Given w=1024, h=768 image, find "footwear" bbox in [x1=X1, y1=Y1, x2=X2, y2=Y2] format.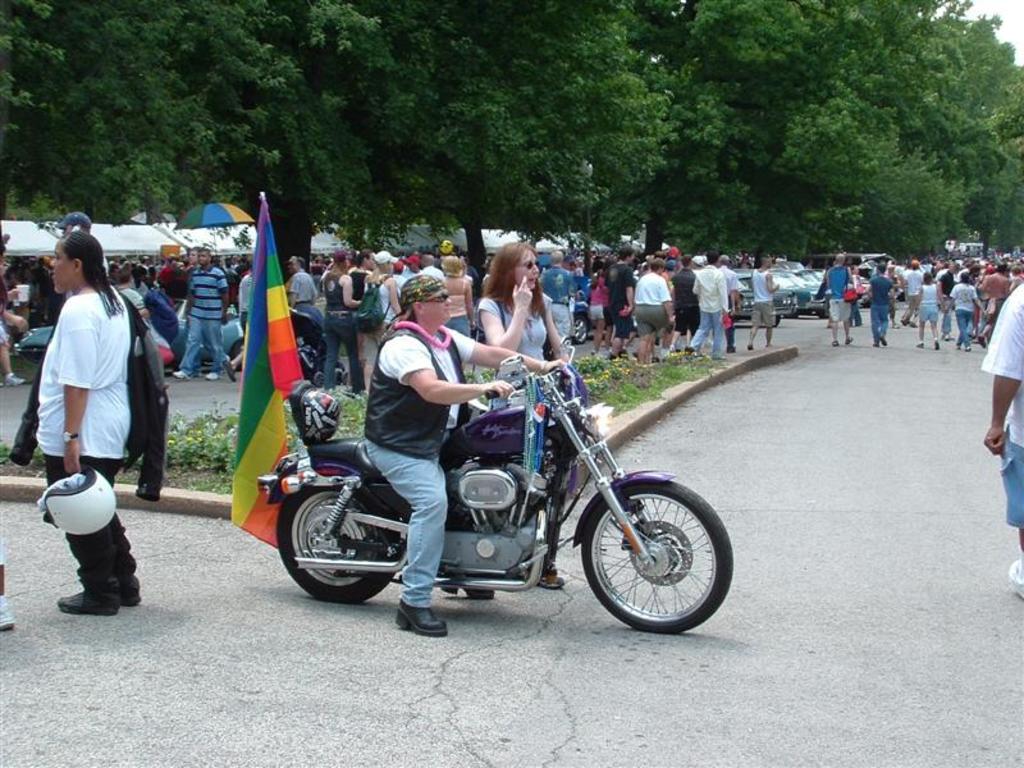
[x1=163, y1=369, x2=188, y2=384].
